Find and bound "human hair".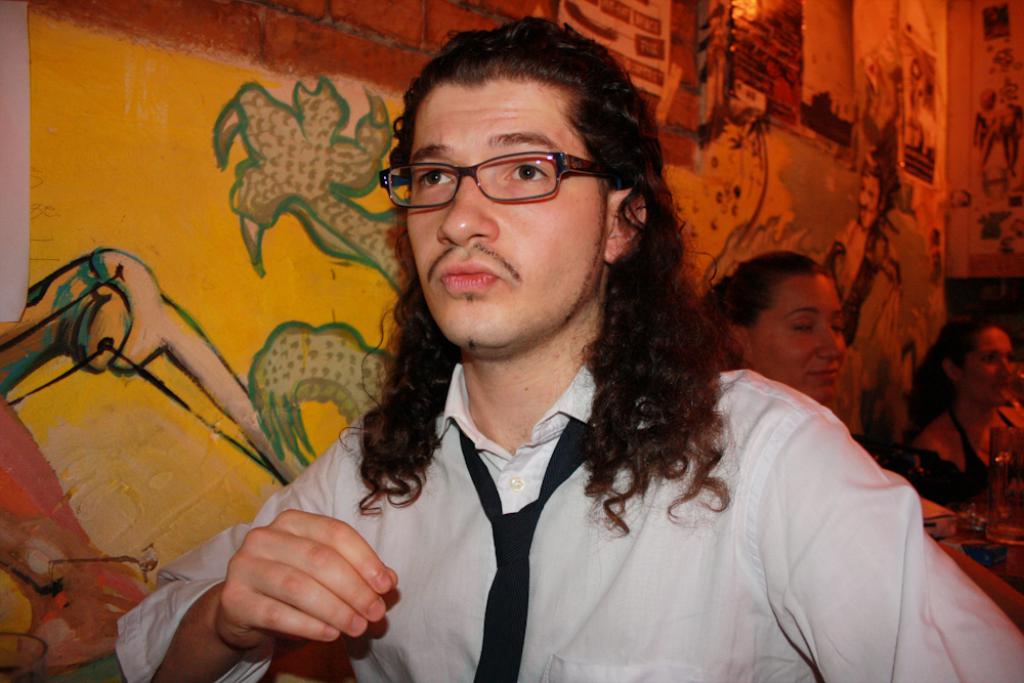
Bound: {"x1": 921, "y1": 313, "x2": 994, "y2": 423}.
